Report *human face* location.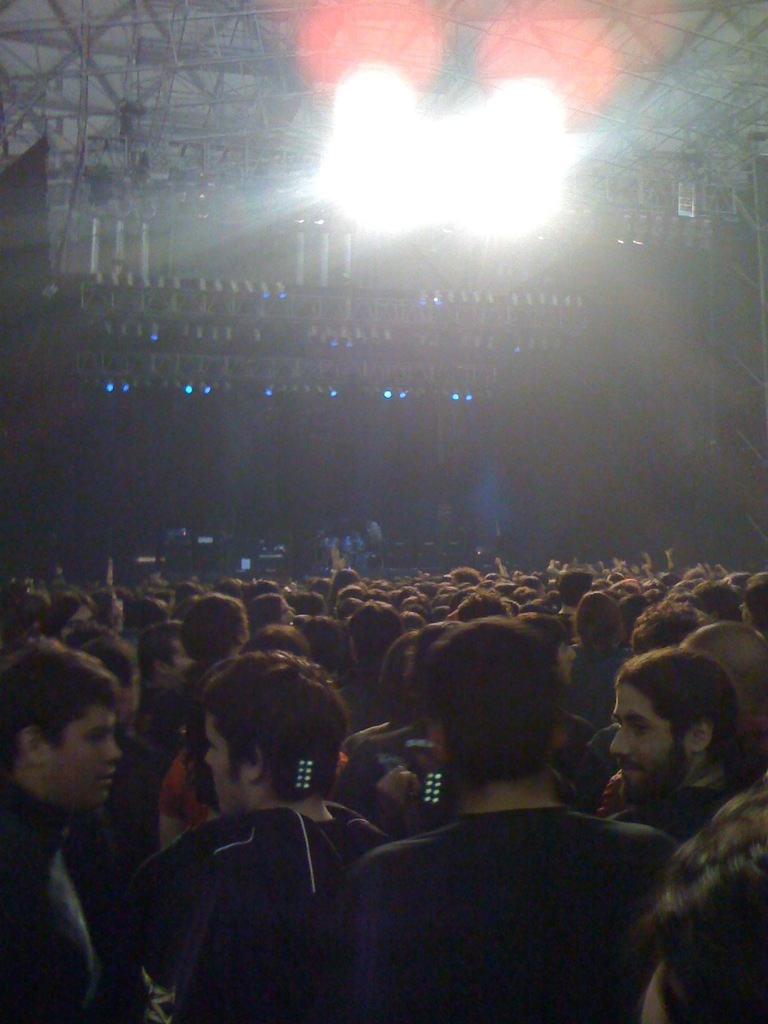
Report: bbox(45, 699, 122, 804).
